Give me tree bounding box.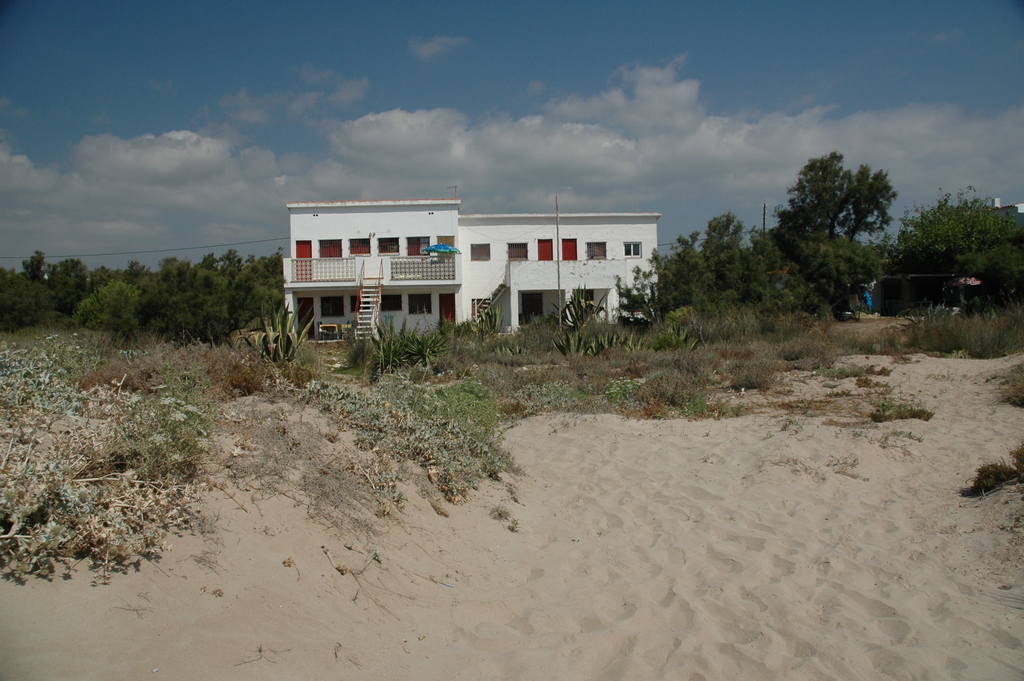
crop(747, 232, 799, 315).
